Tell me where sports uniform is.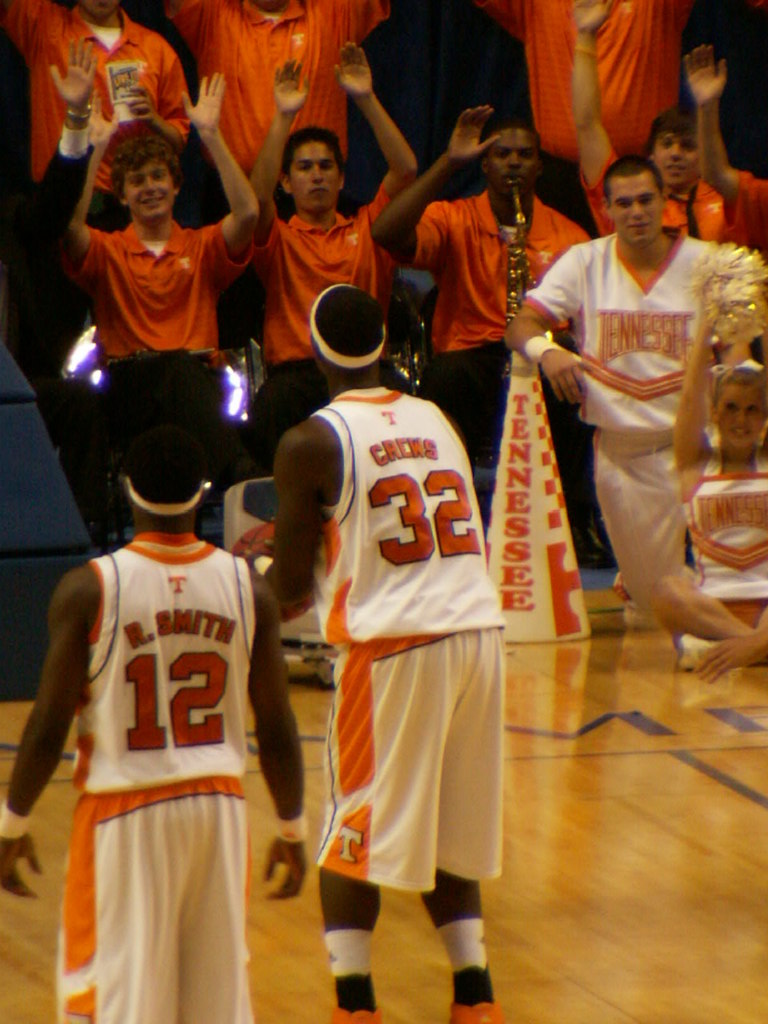
sports uniform is at rect(530, 207, 736, 641).
